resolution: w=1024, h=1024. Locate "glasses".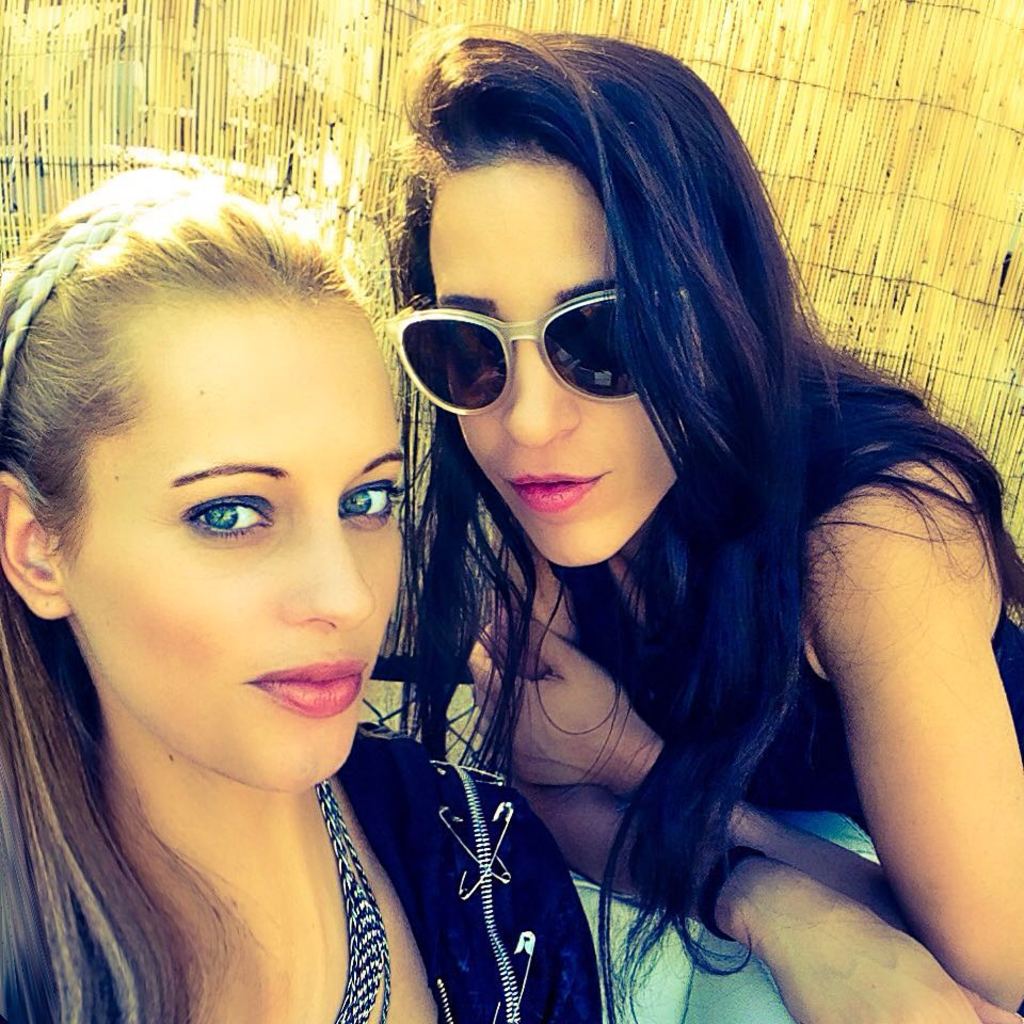
384/260/698/423.
